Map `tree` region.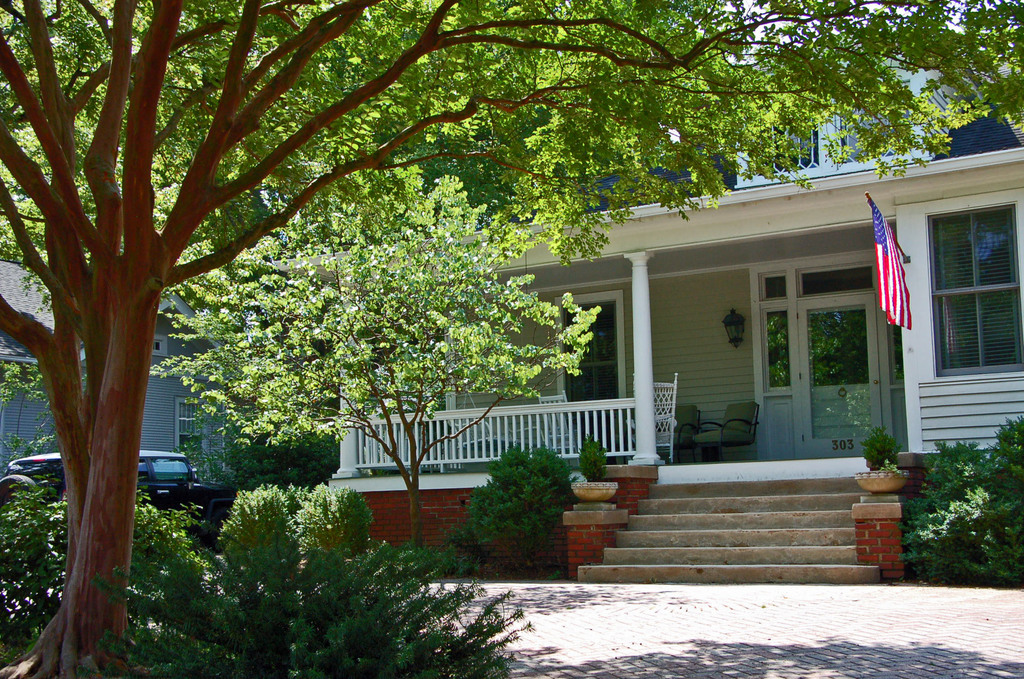
Mapped to detection(463, 446, 588, 568).
